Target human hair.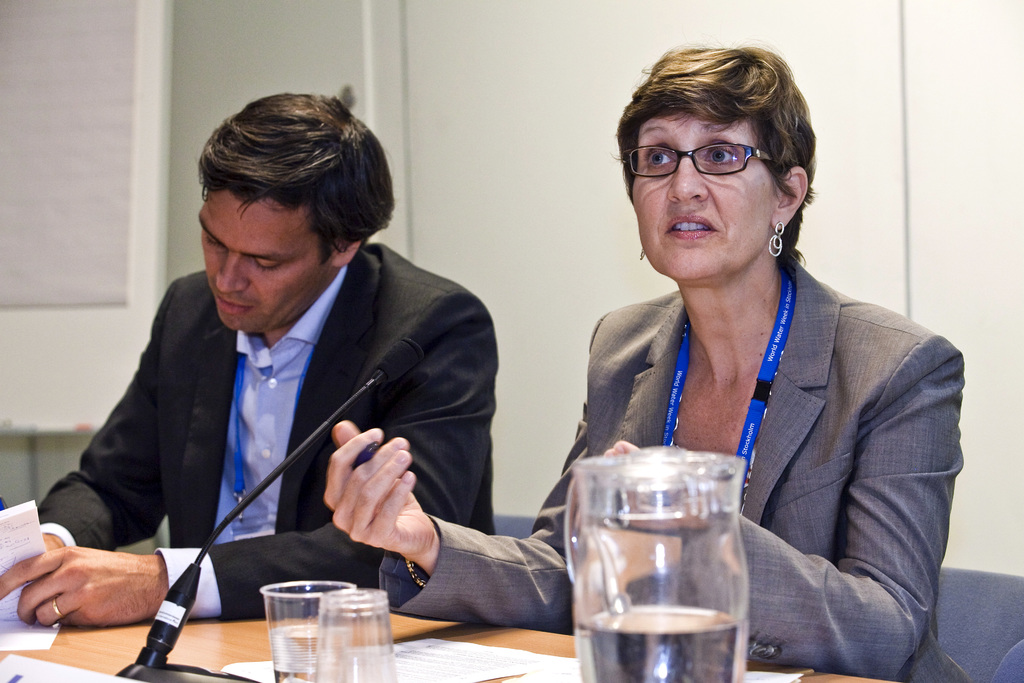
Target region: region(614, 35, 819, 278).
